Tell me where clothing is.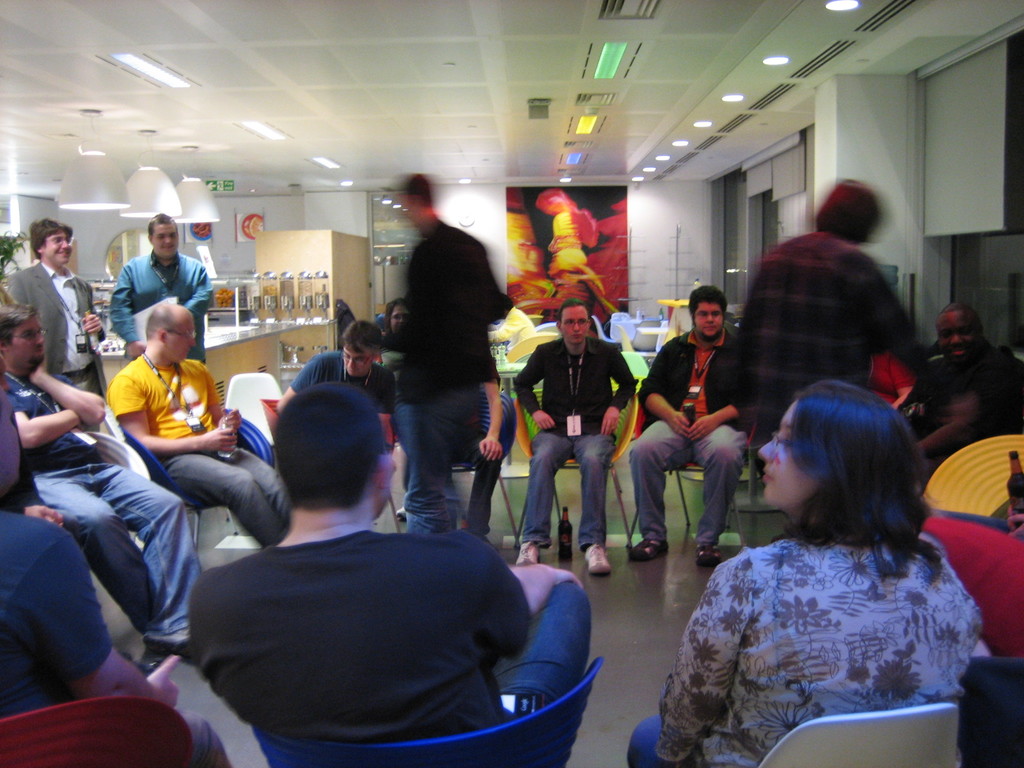
clothing is at <region>109, 341, 223, 458</region>.
